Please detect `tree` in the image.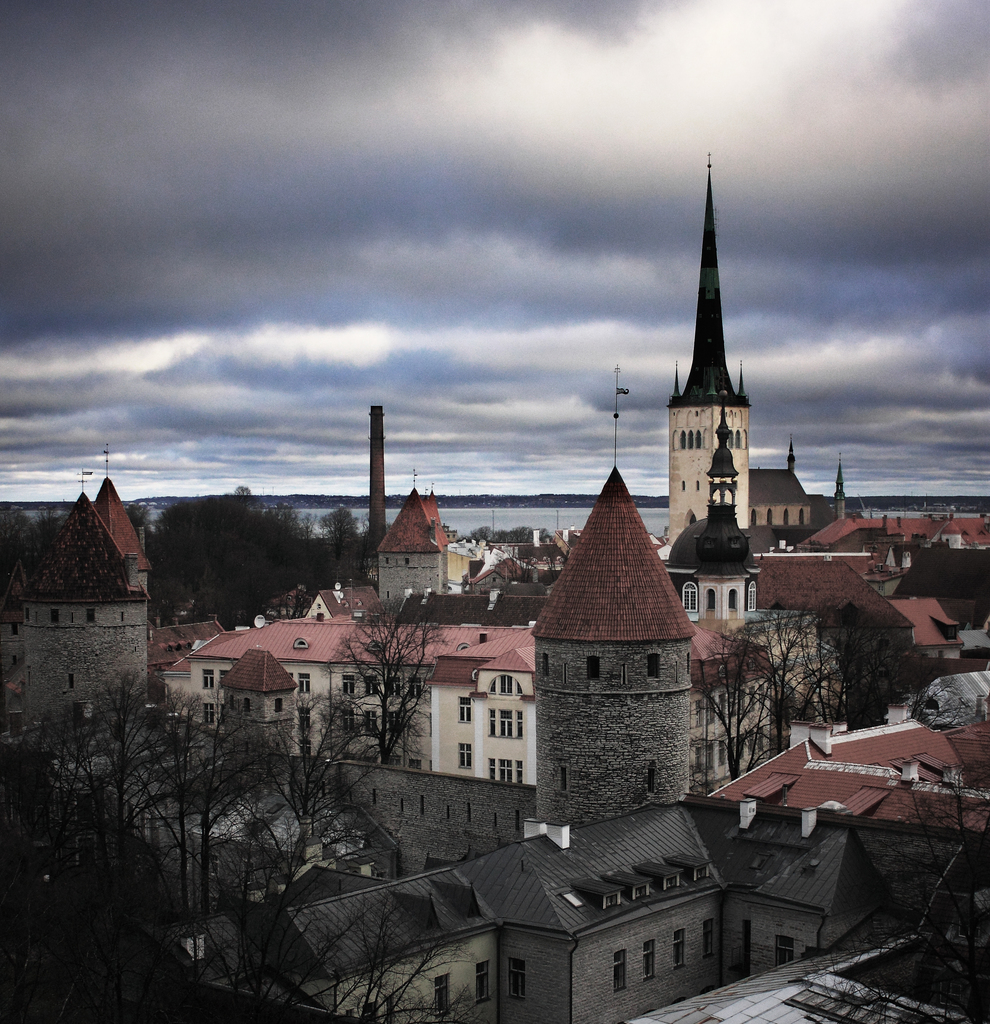
box=[311, 581, 450, 767].
